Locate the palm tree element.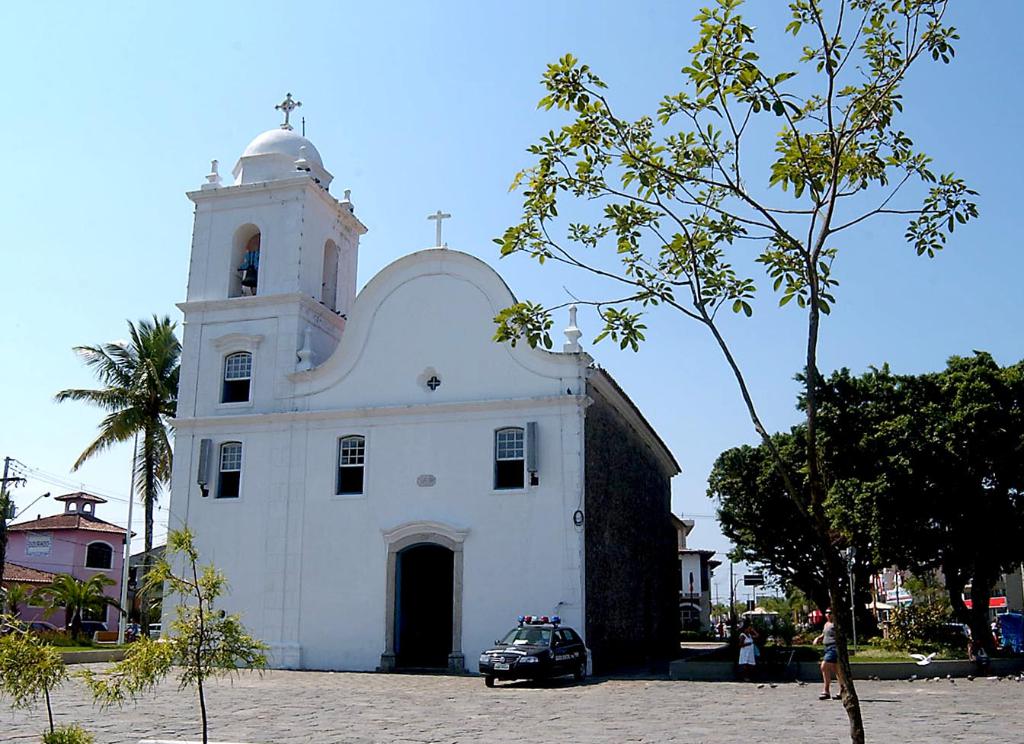
Element bbox: box=[70, 311, 162, 579].
